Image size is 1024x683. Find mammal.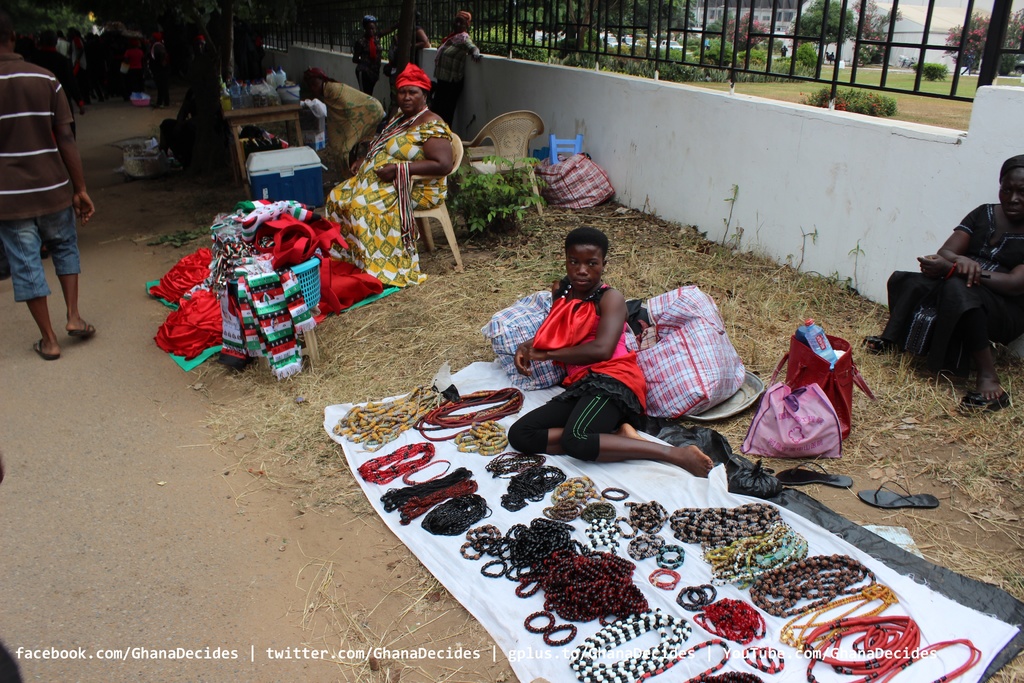
x1=326 y1=60 x2=453 y2=284.
